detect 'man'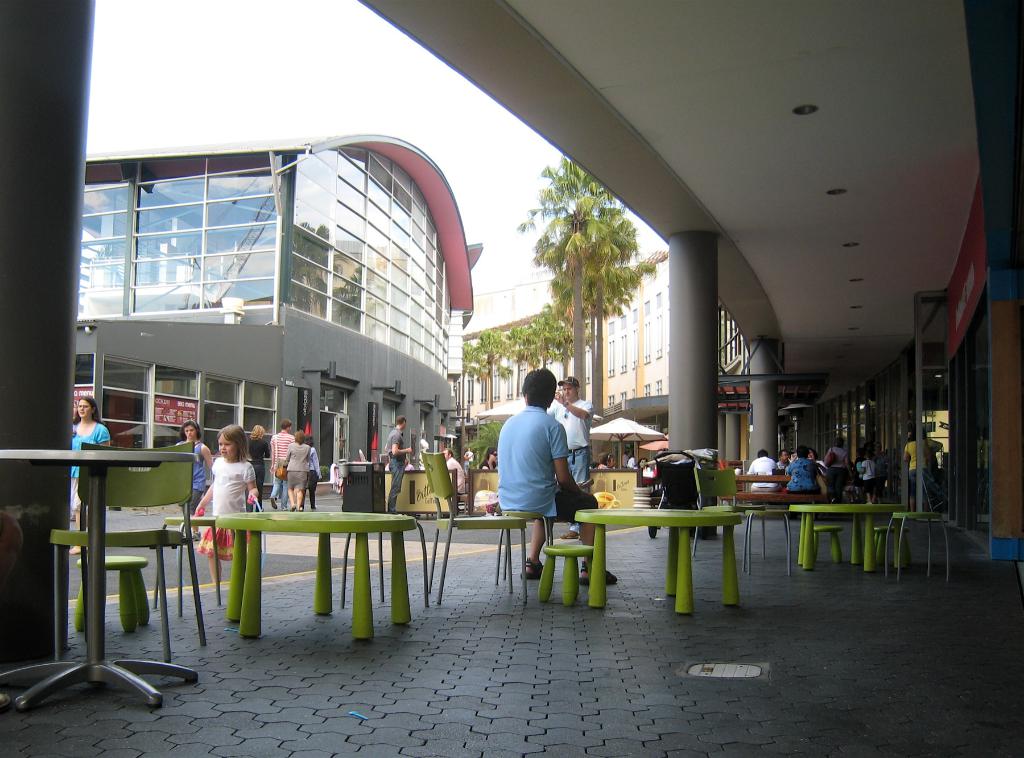
[495, 365, 620, 585]
